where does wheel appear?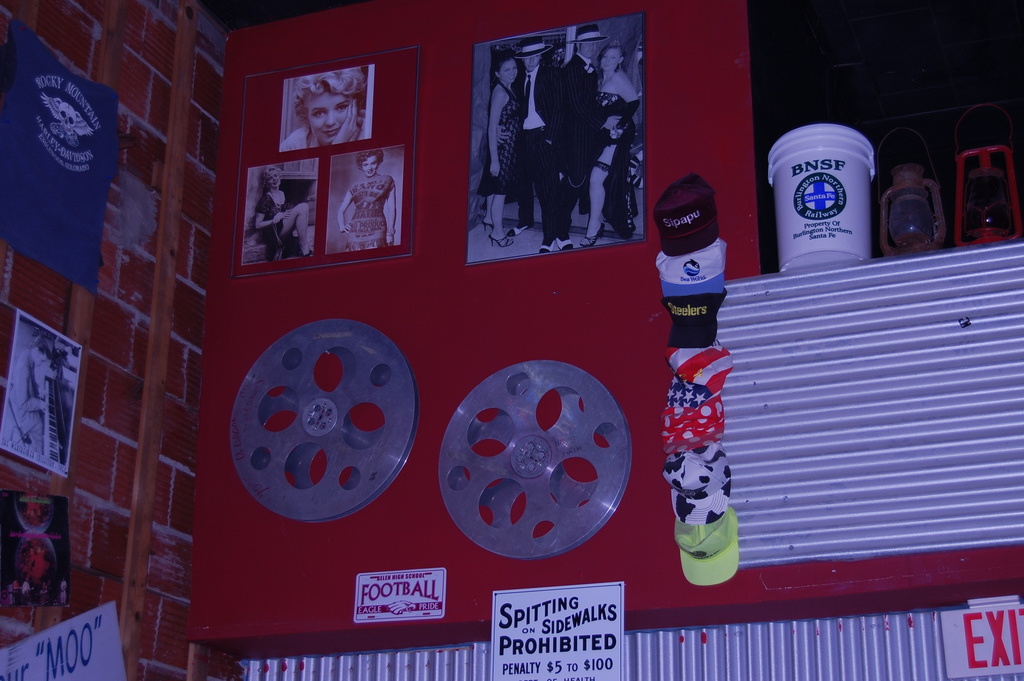
Appears at (x1=225, y1=318, x2=424, y2=527).
